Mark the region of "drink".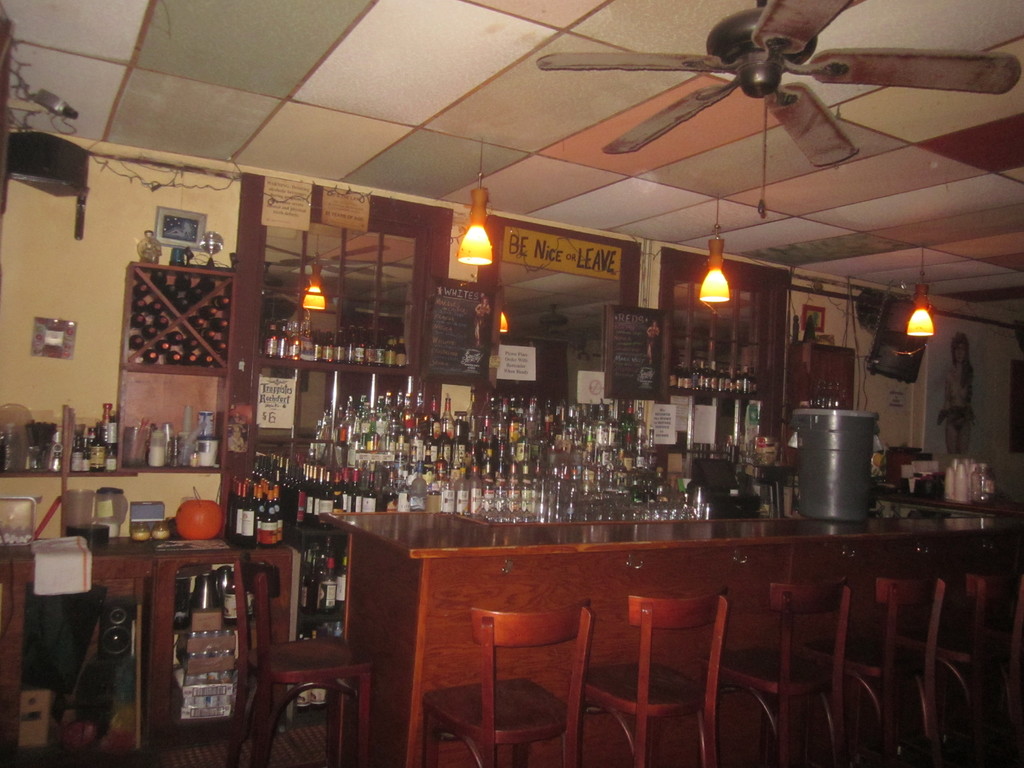
Region: Rect(243, 483, 259, 538).
